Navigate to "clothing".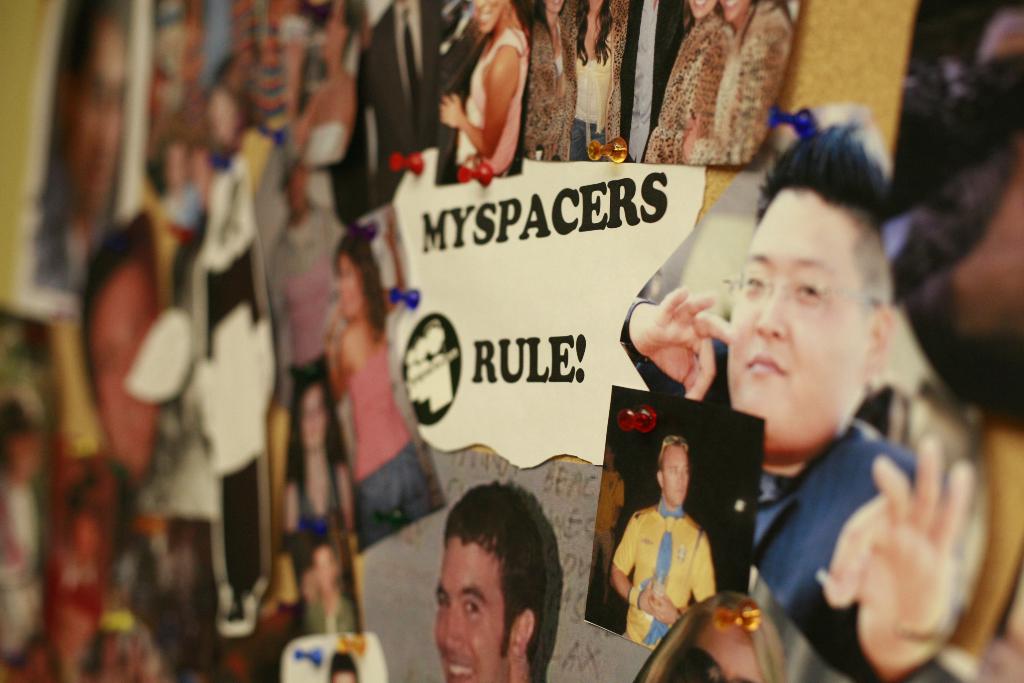
Navigation target: 264:208:369:562.
